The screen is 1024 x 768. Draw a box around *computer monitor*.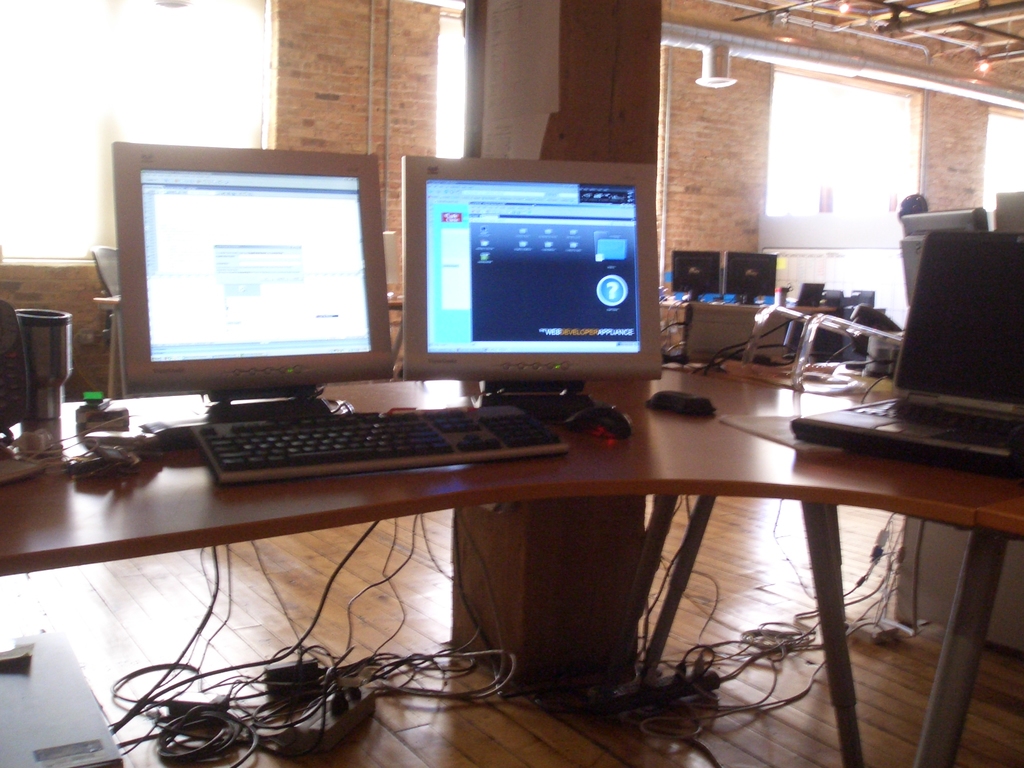
722,250,783,305.
